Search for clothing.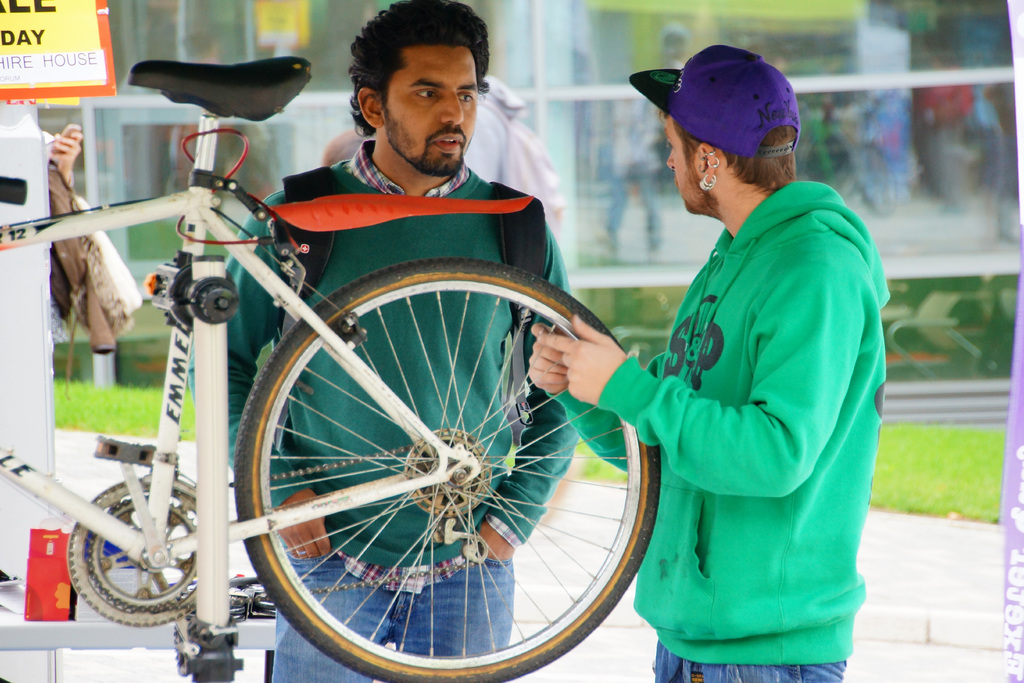
Found at region(185, 139, 579, 682).
